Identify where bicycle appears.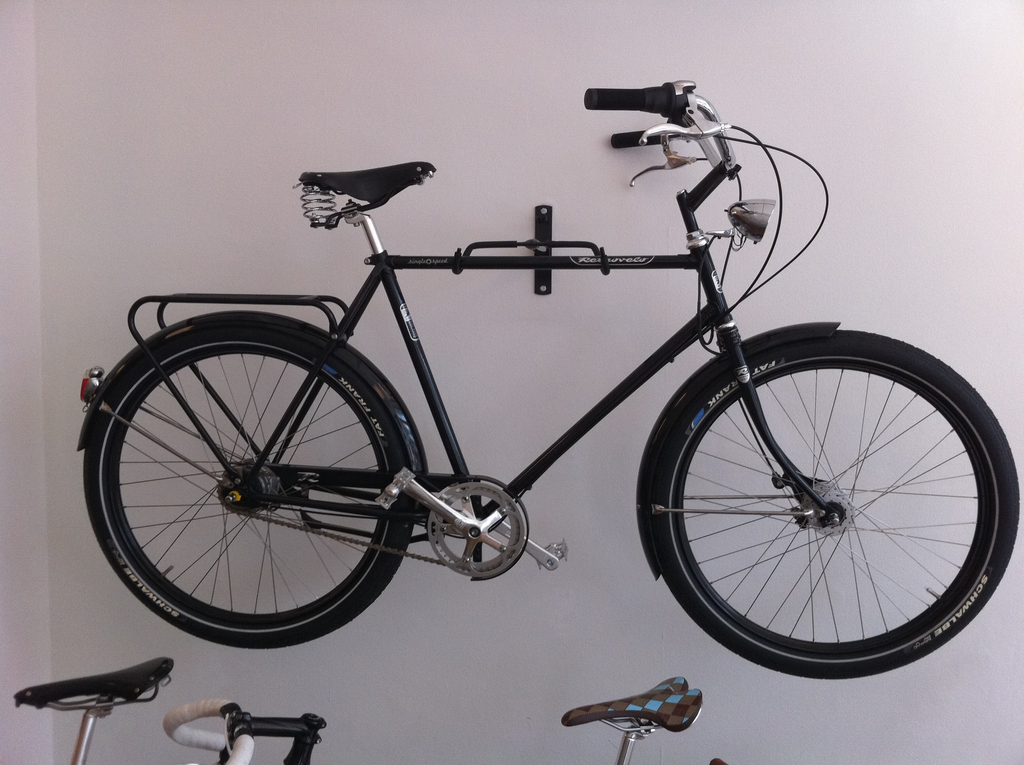
Appears at detection(164, 675, 731, 764).
